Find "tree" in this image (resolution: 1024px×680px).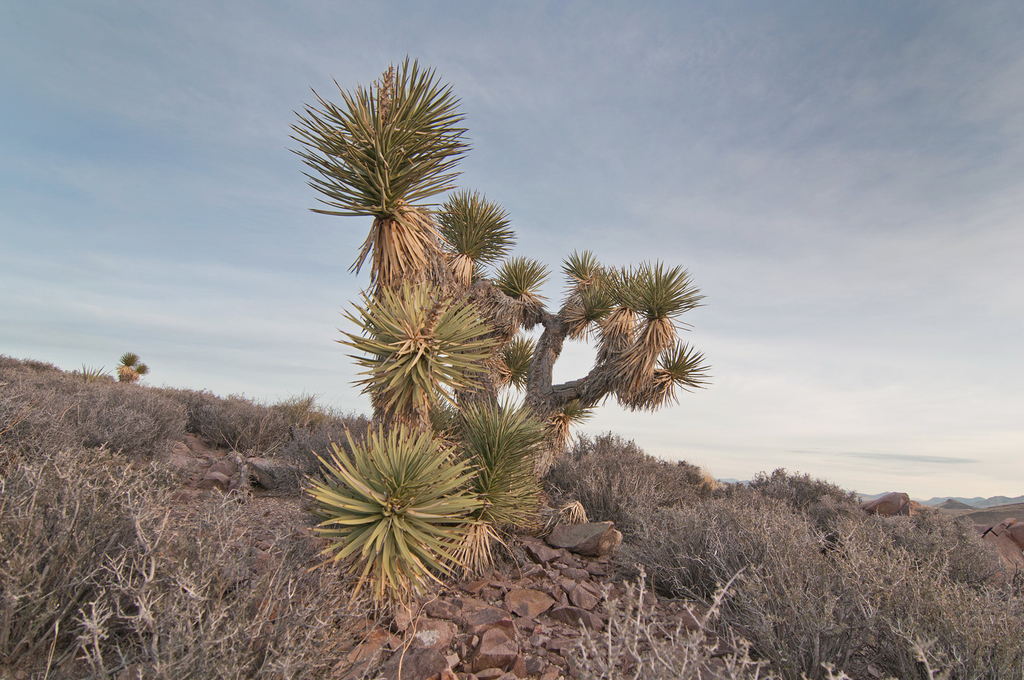
x1=292, y1=49, x2=438, y2=434.
